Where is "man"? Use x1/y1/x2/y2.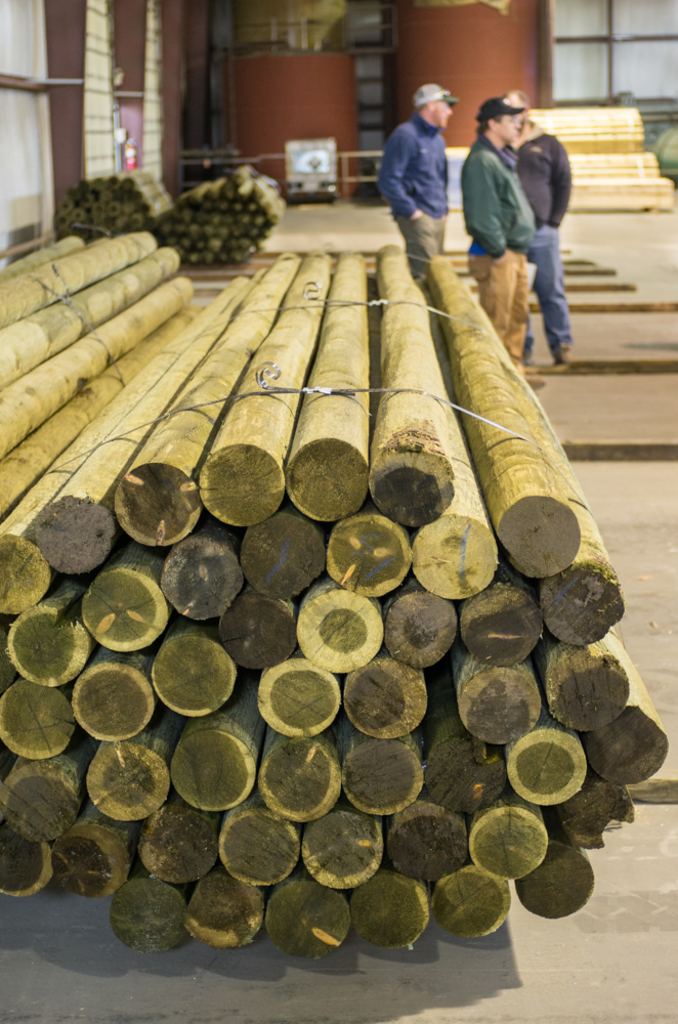
456/89/539/382.
